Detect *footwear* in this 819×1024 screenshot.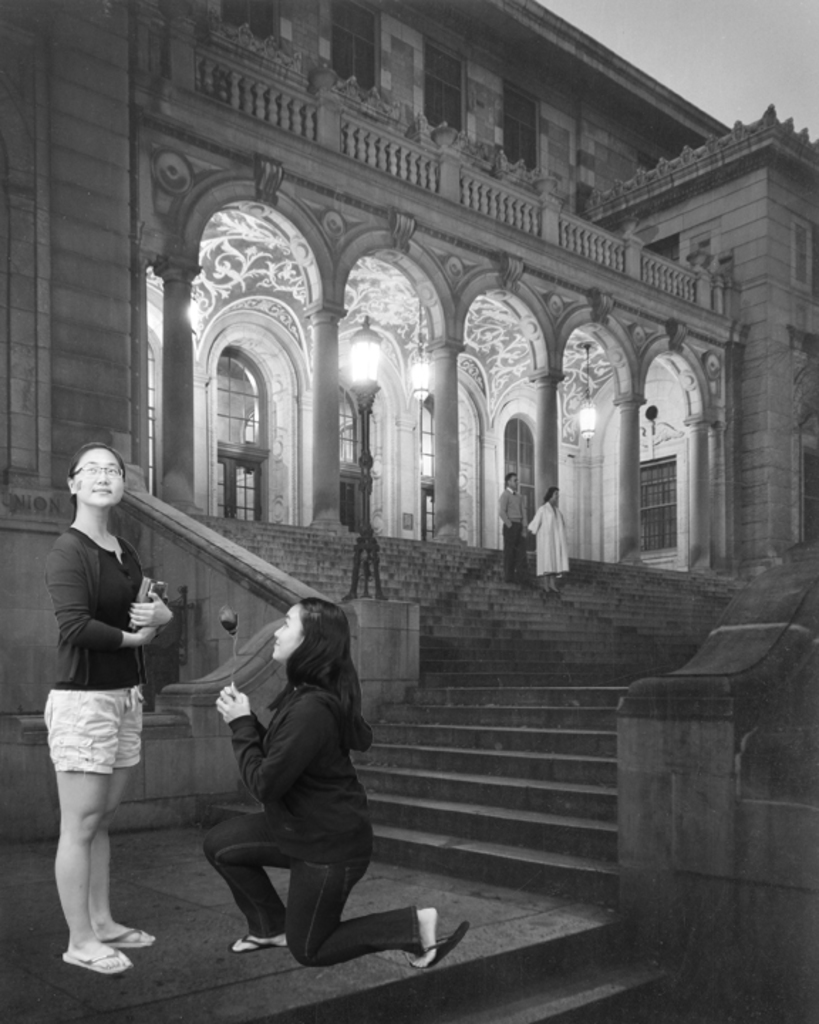
Detection: 230 932 299 963.
